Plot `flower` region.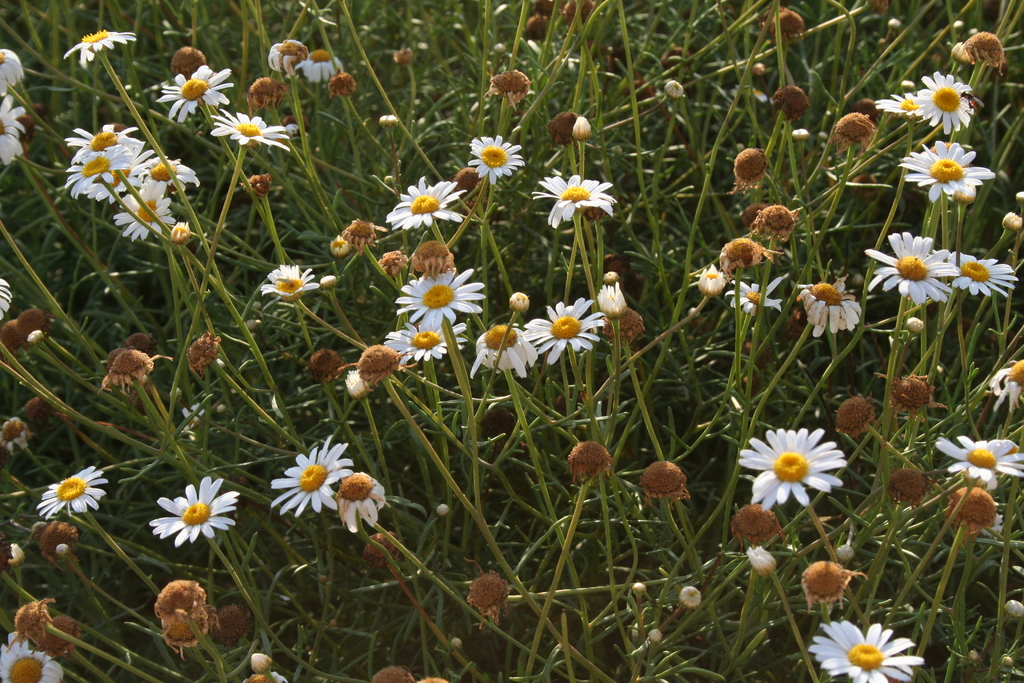
Plotted at 24 331 45 347.
